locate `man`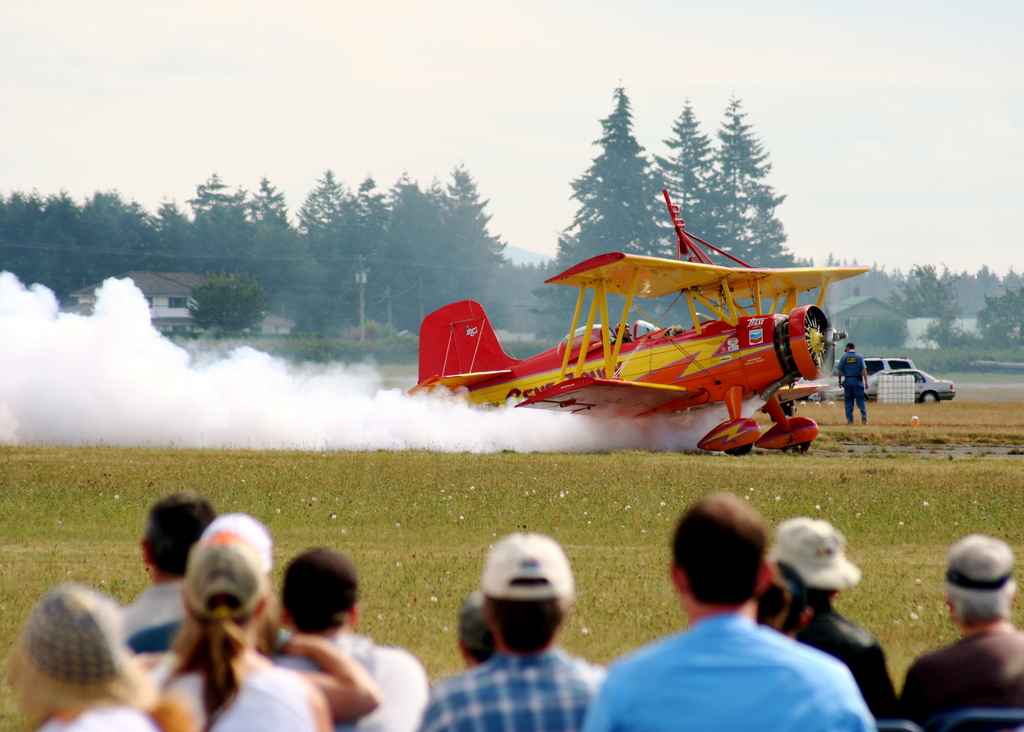
BBox(404, 530, 631, 731)
